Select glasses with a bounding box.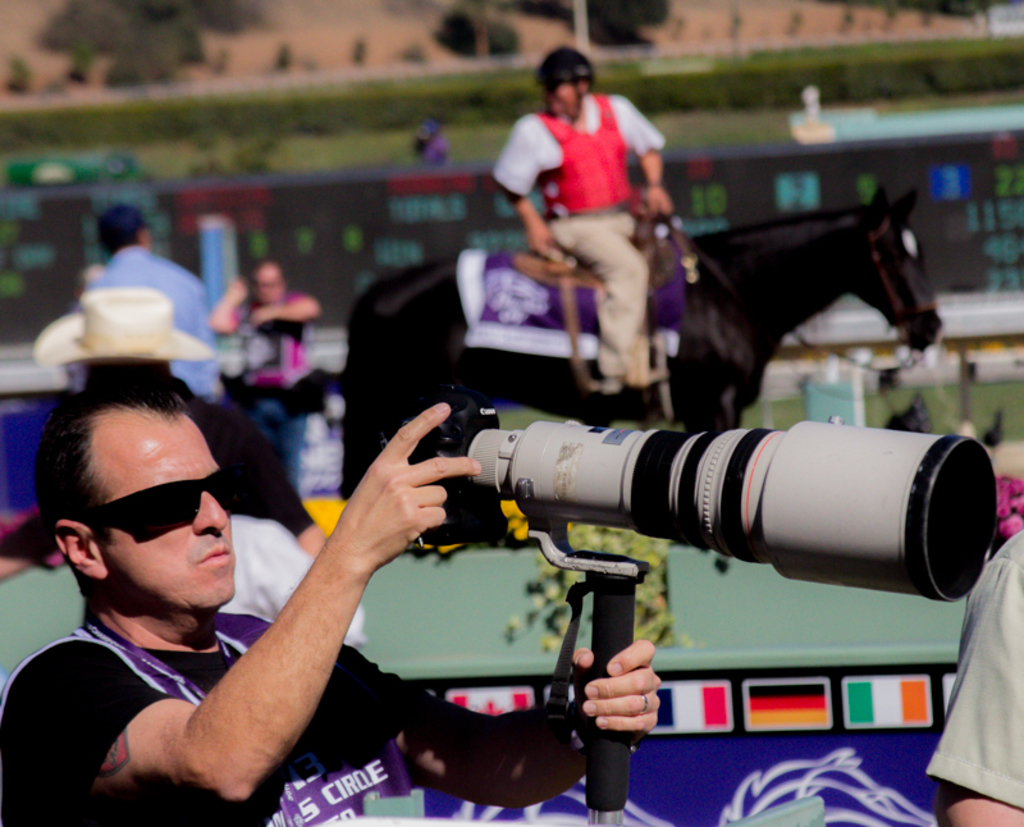
left=72, top=460, right=242, bottom=534.
